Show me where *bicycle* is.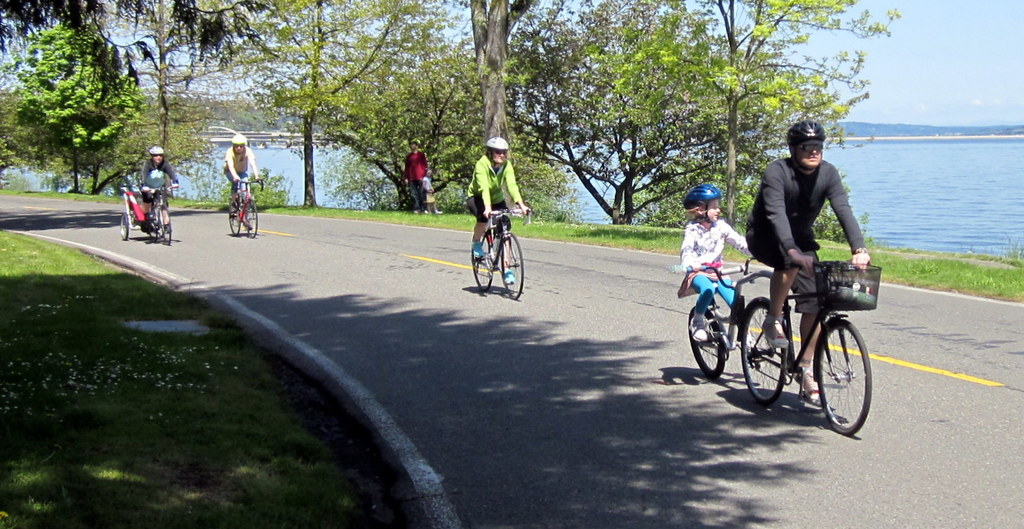
*bicycle* is at crop(469, 204, 533, 300).
